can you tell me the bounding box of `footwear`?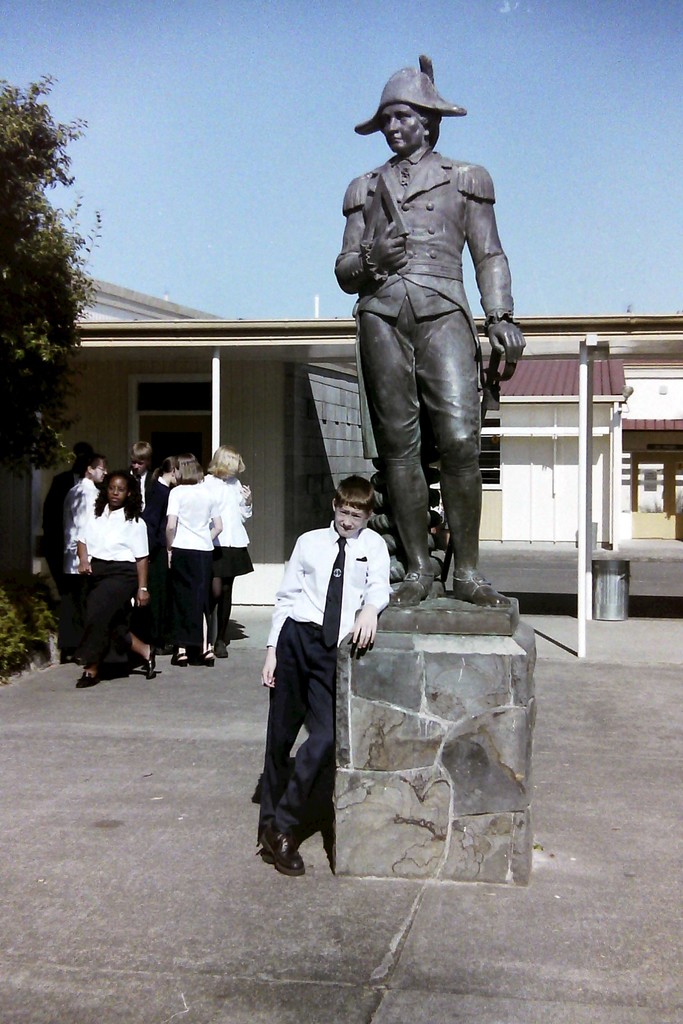
pyautogui.locateOnScreen(254, 815, 277, 869).
